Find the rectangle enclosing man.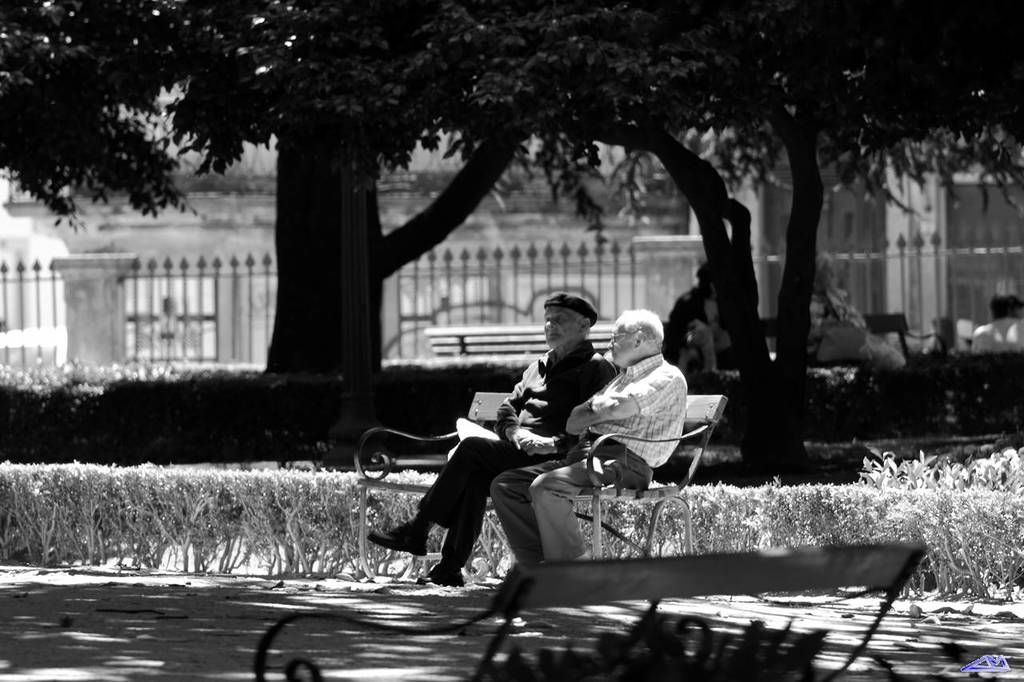
detection(972, 293, 1023, 361).
